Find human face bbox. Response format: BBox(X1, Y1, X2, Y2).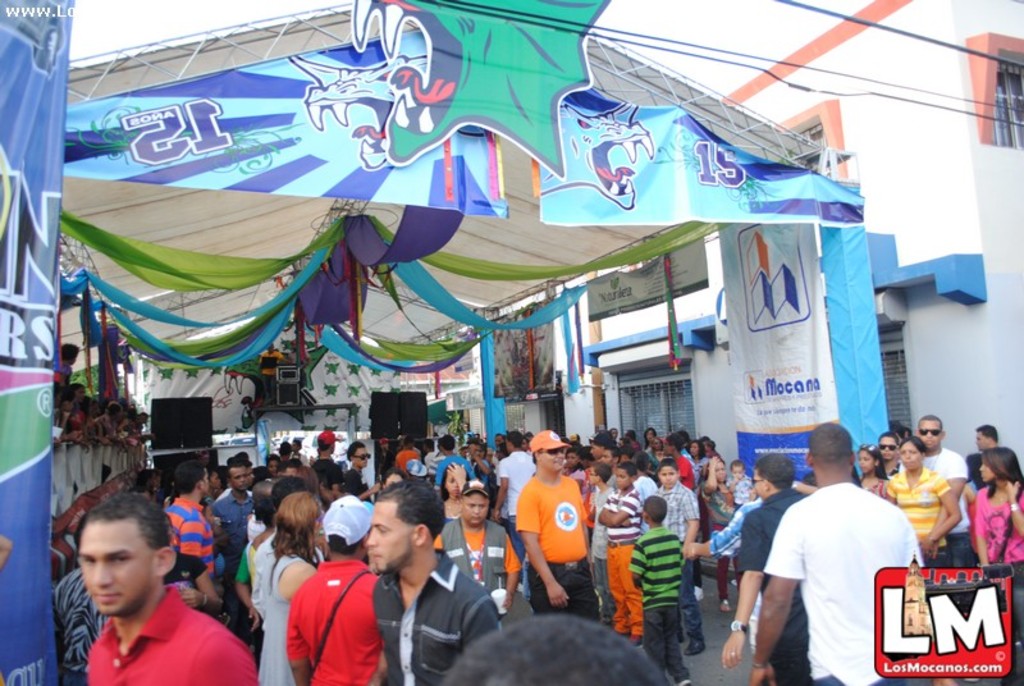
BBox(461, 489, 489, 523).
